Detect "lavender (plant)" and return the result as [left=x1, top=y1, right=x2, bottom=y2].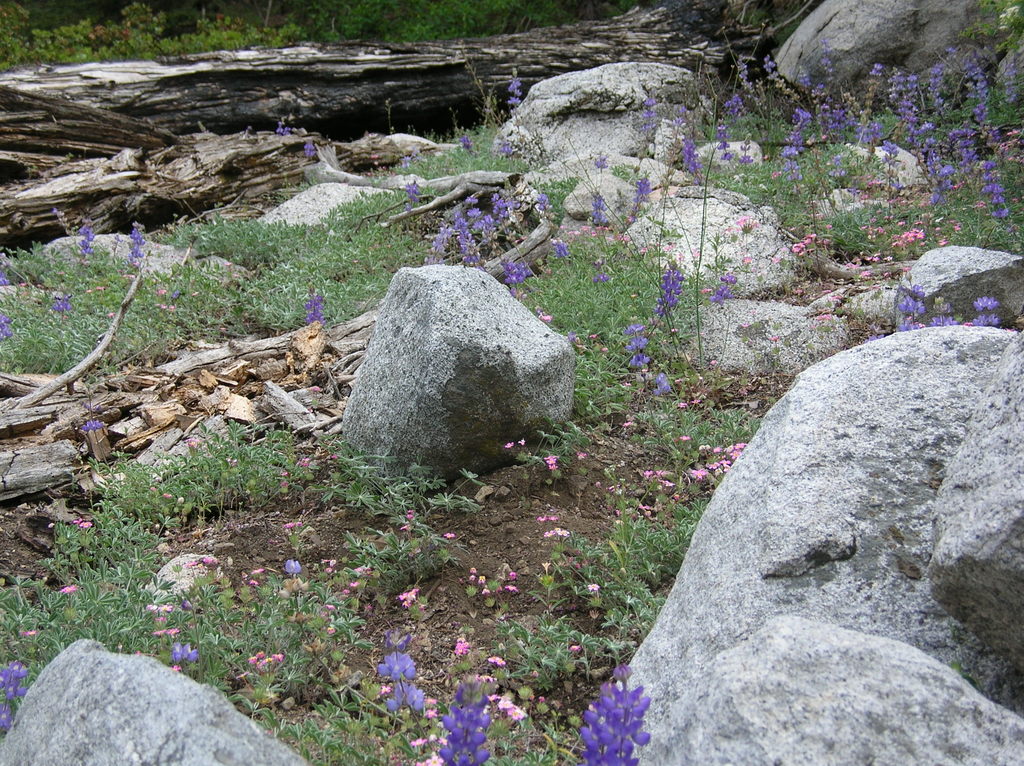
[left=376, top=609, right=433, bottom=739].
